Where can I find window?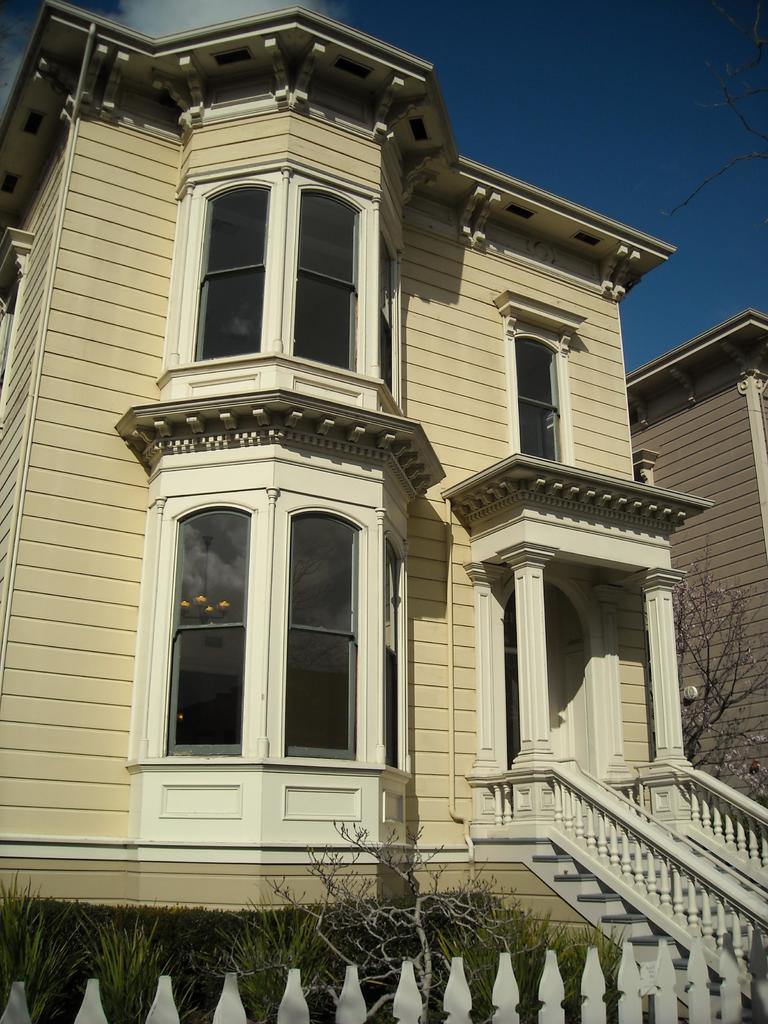
You can find it at (x1=520, y1=337, x2=562, y2=449).
